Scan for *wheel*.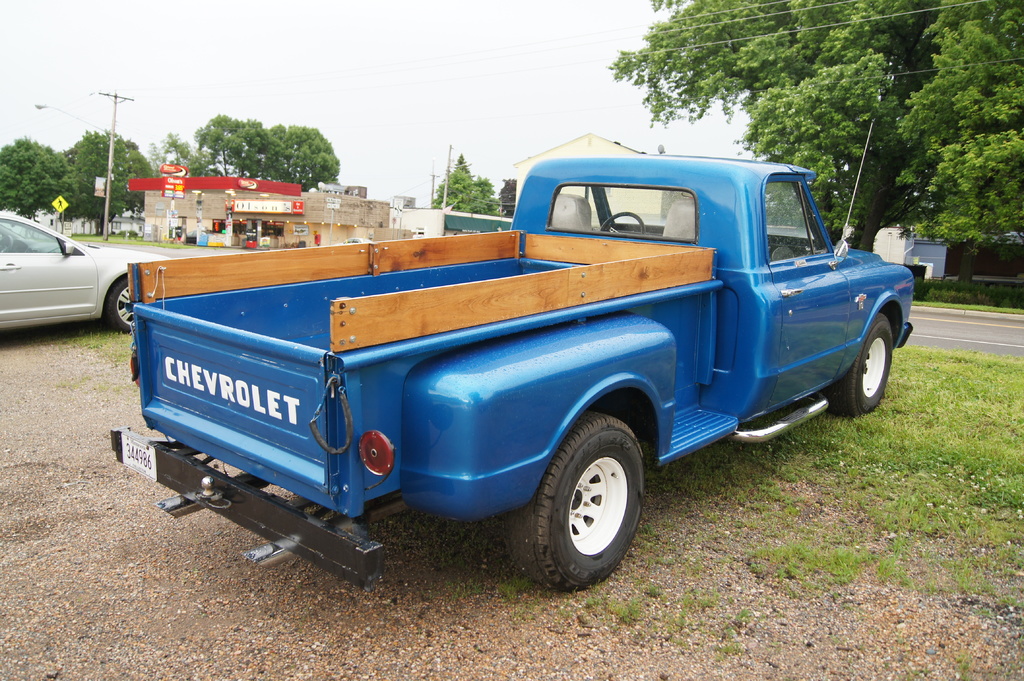
Scan result: rect(591, 209, 648, 247).
